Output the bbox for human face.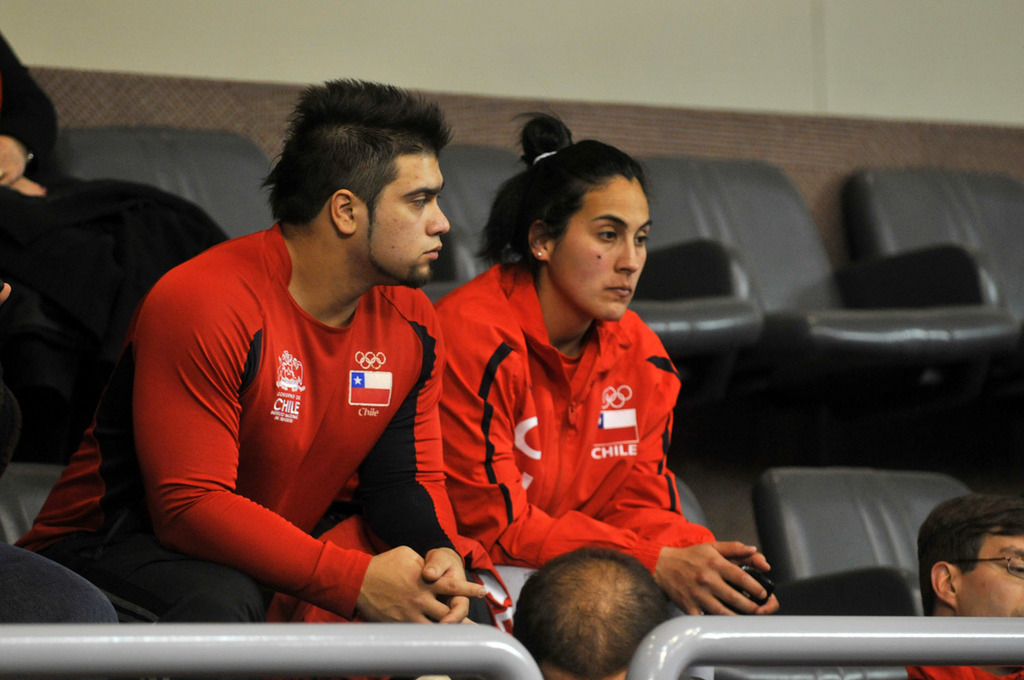
left=358, top=152, right=448, bottom=281.
